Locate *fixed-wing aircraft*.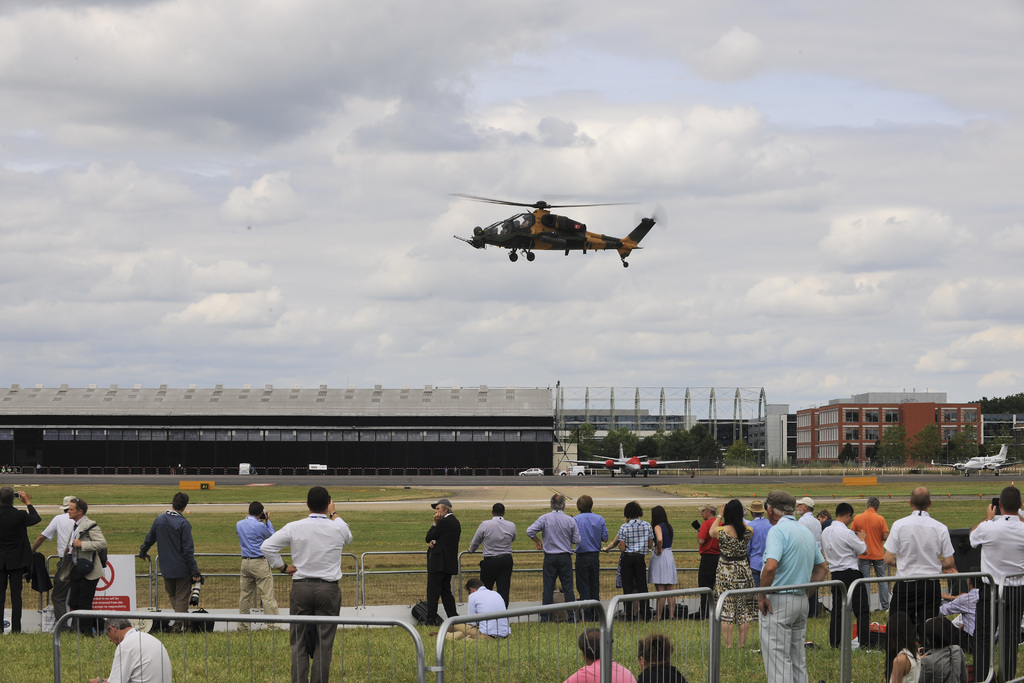
Bounding box: crop(952, 438, 1023, 475).
